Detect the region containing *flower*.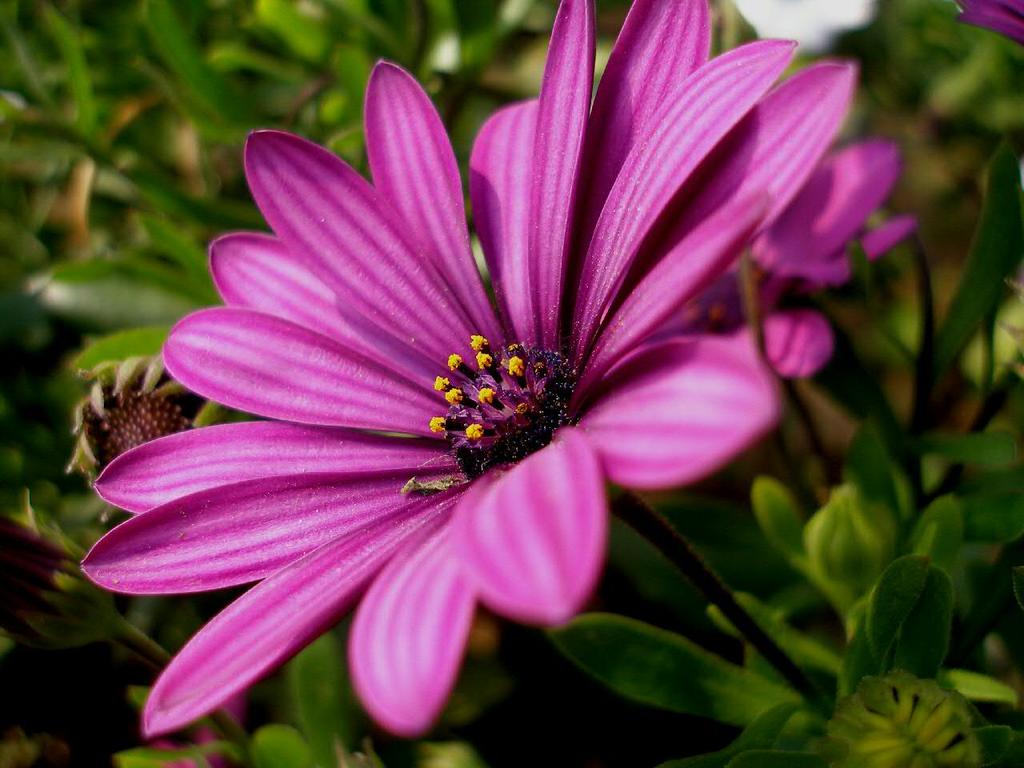
(80,34,878,766).
